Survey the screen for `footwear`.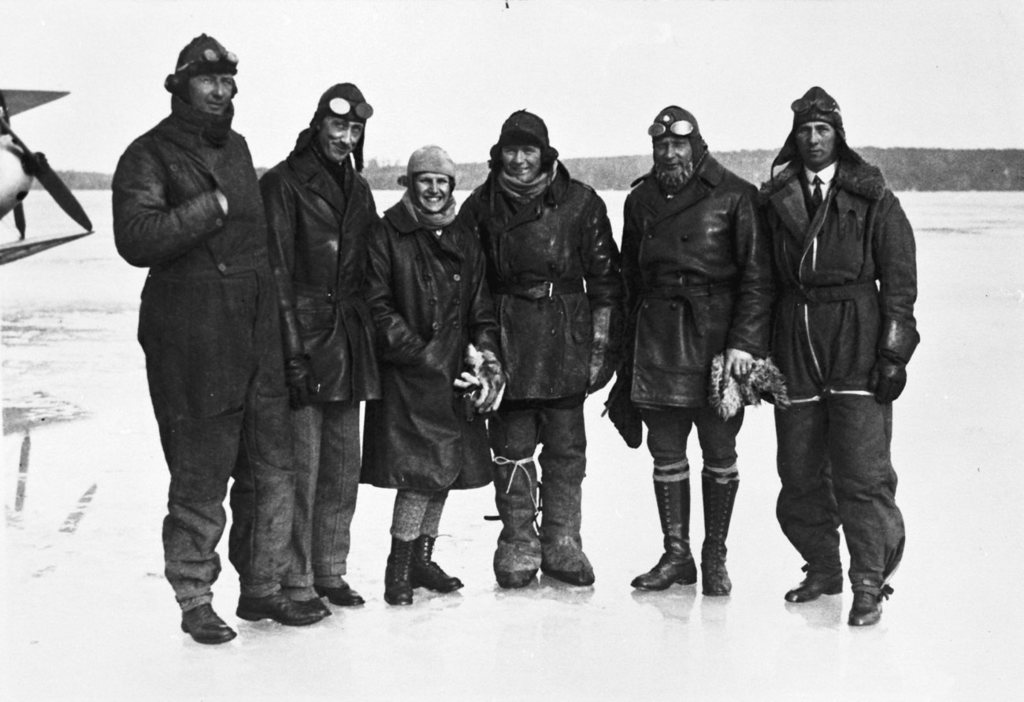
Survey found: select_region(792, 561, 842, 604).
